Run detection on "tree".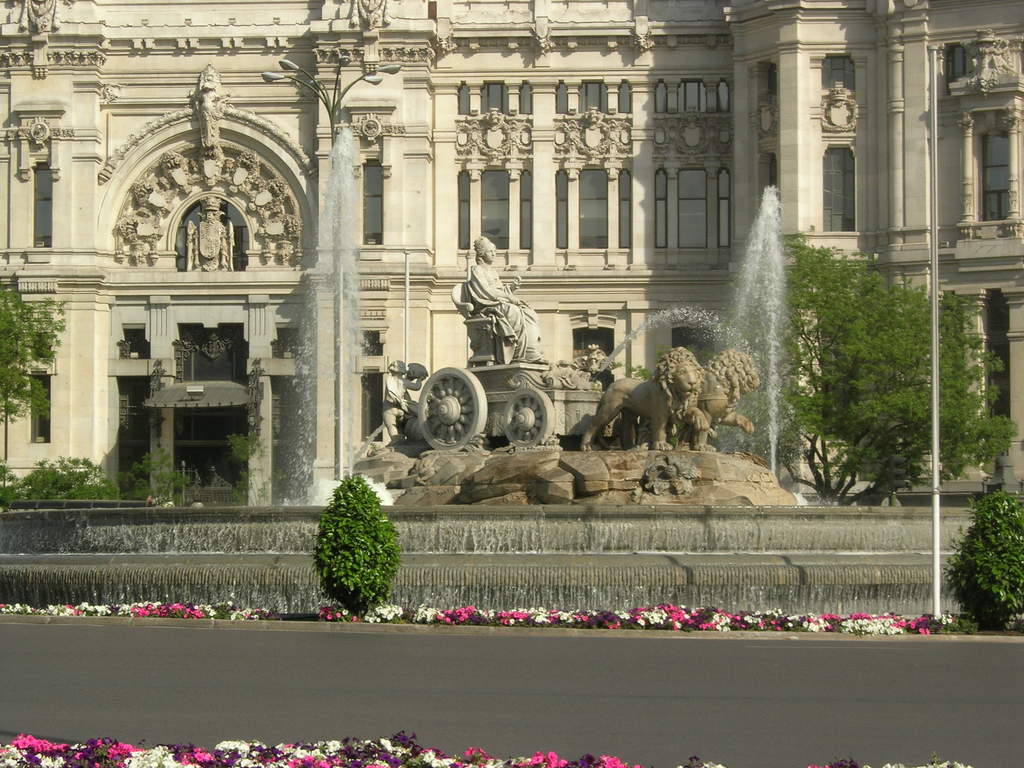
Result: {"left": 753, "top": 230, "right": 1016, "bottom": 505}.
